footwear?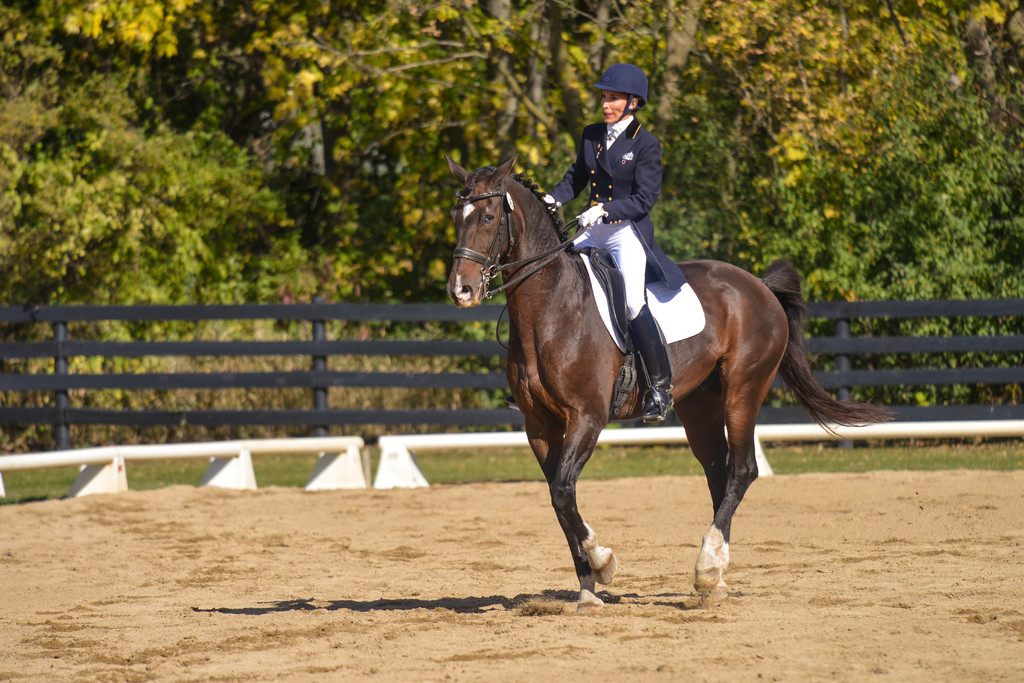
[x1=639, y1=385, x2=675, y2=424]
